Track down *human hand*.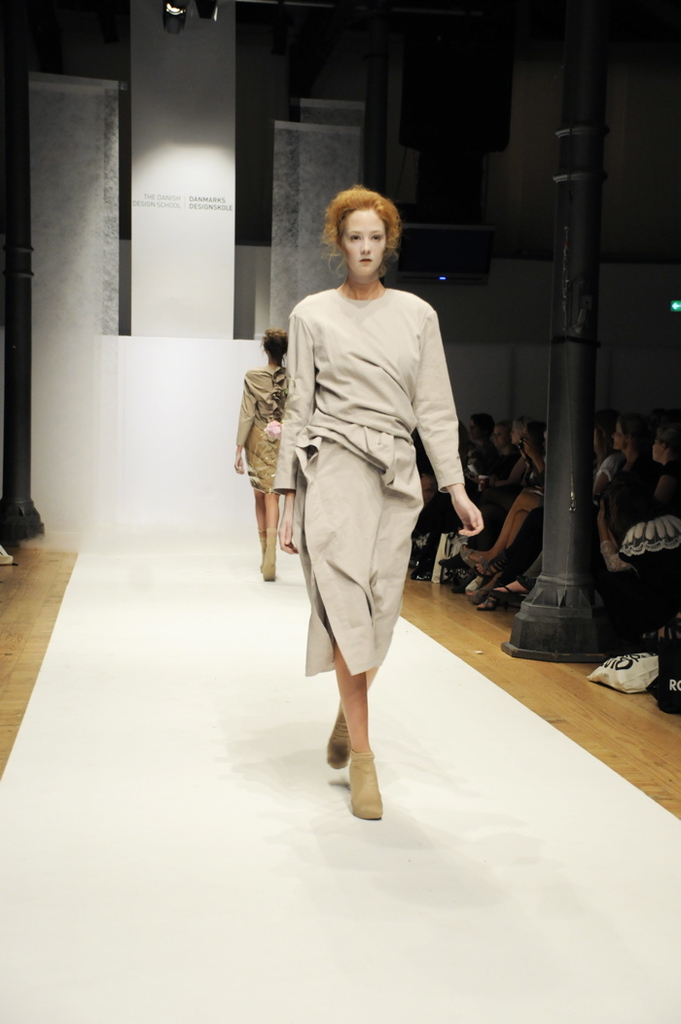
Tracked to rect(277, 512, 299, 556).
